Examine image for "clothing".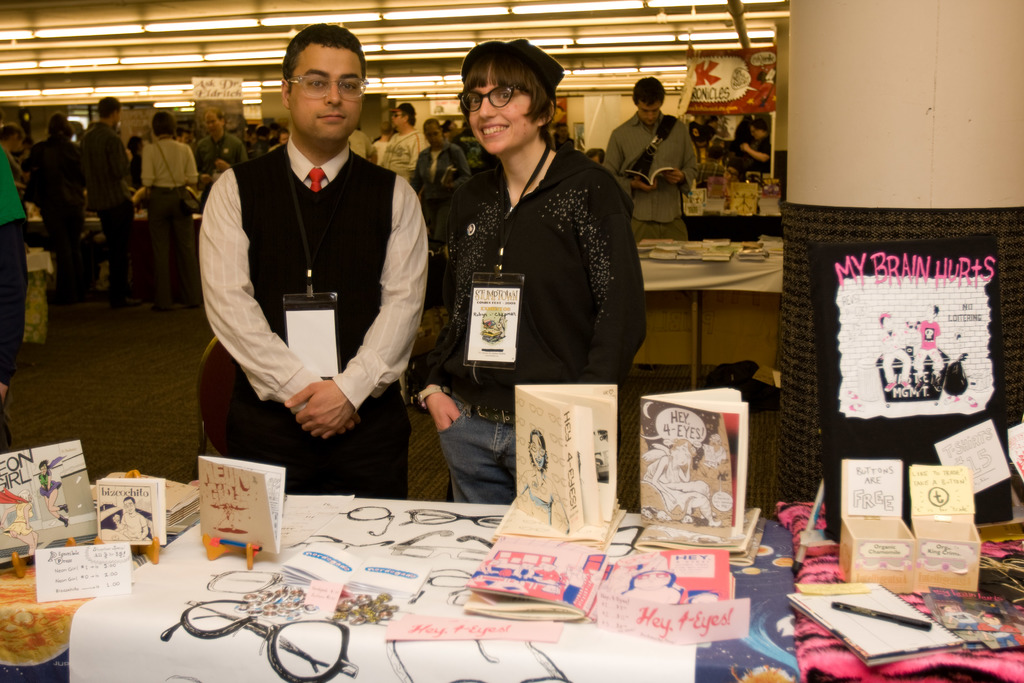
Examination result: 143, 136, 196, 304.
